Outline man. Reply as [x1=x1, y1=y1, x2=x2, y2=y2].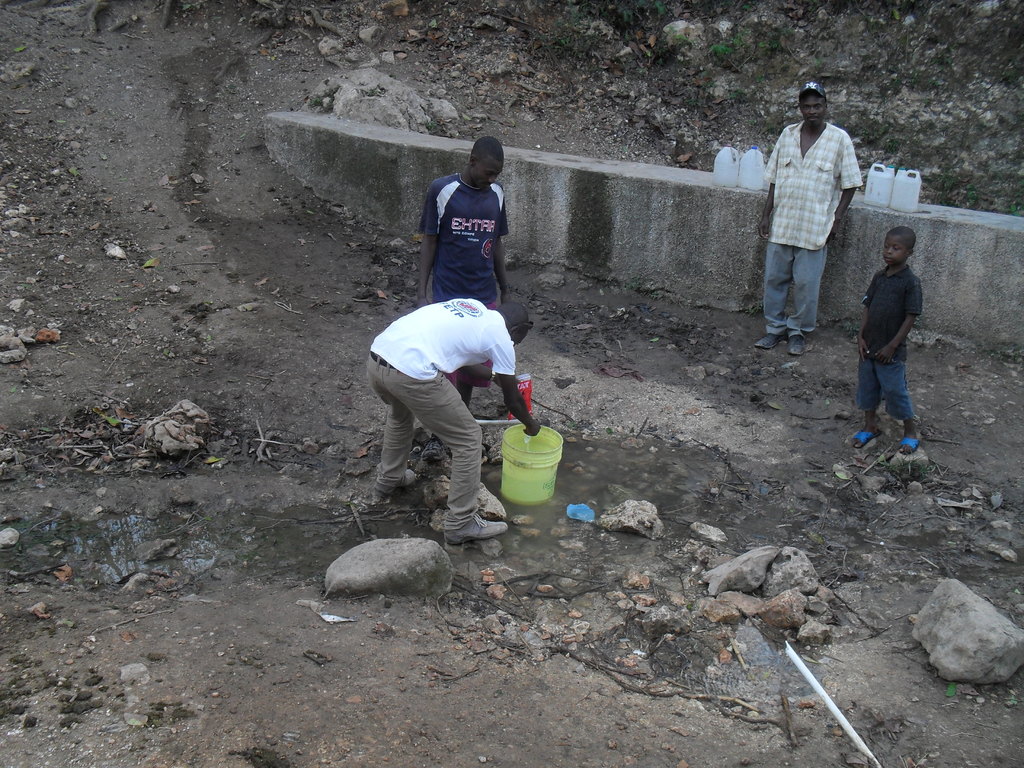
[x1=413, y1=128, x2=516, y2=417].
